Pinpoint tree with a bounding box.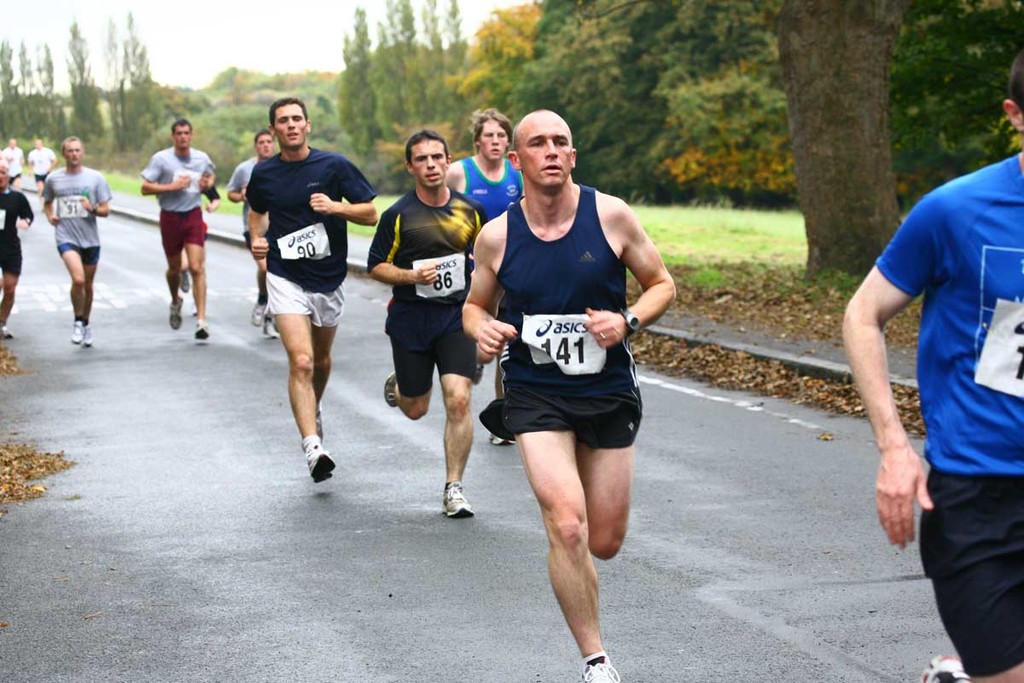
478,0,586,128.
